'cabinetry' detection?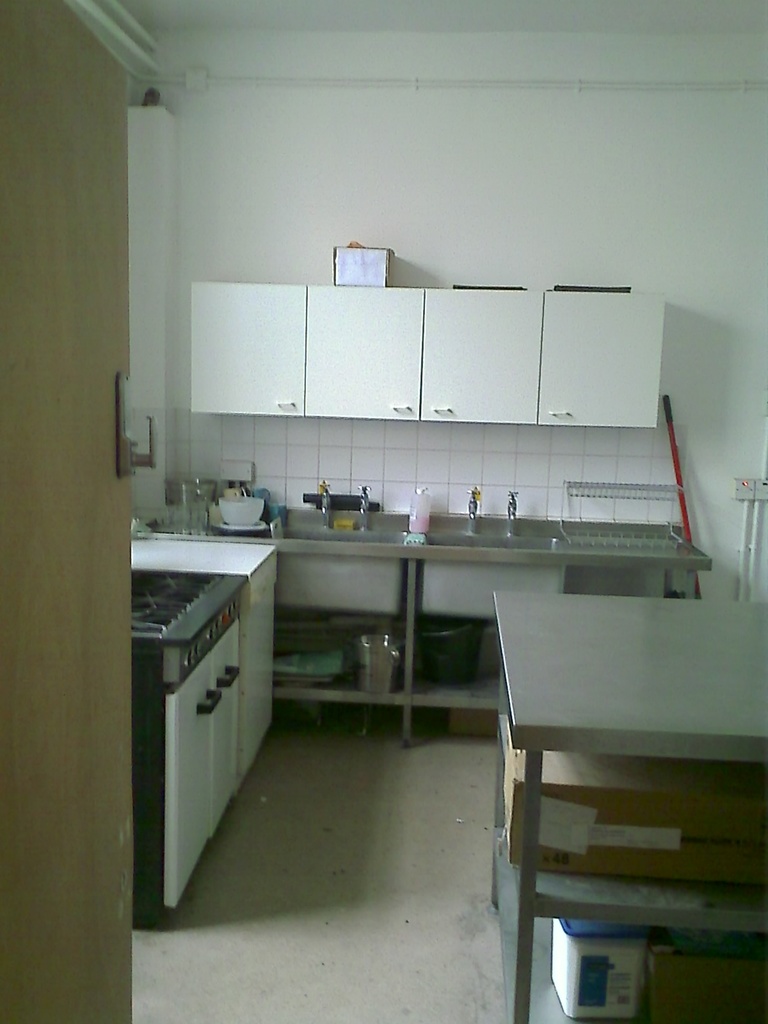
left=310, top=272, right=408, bottom=414
